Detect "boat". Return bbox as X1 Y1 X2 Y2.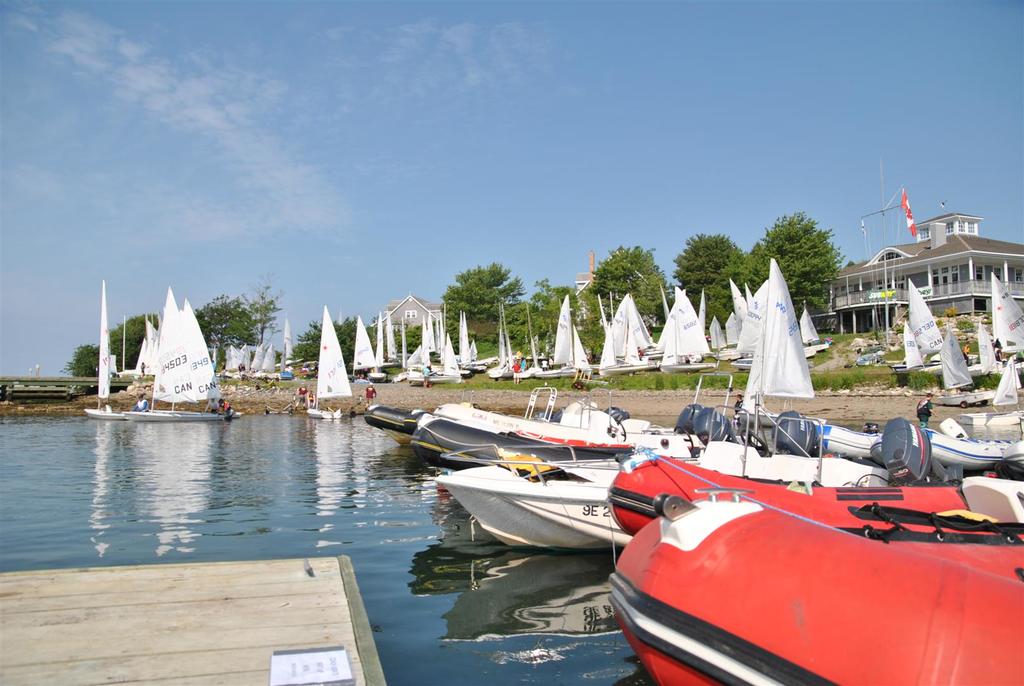
353 396 428 442.
